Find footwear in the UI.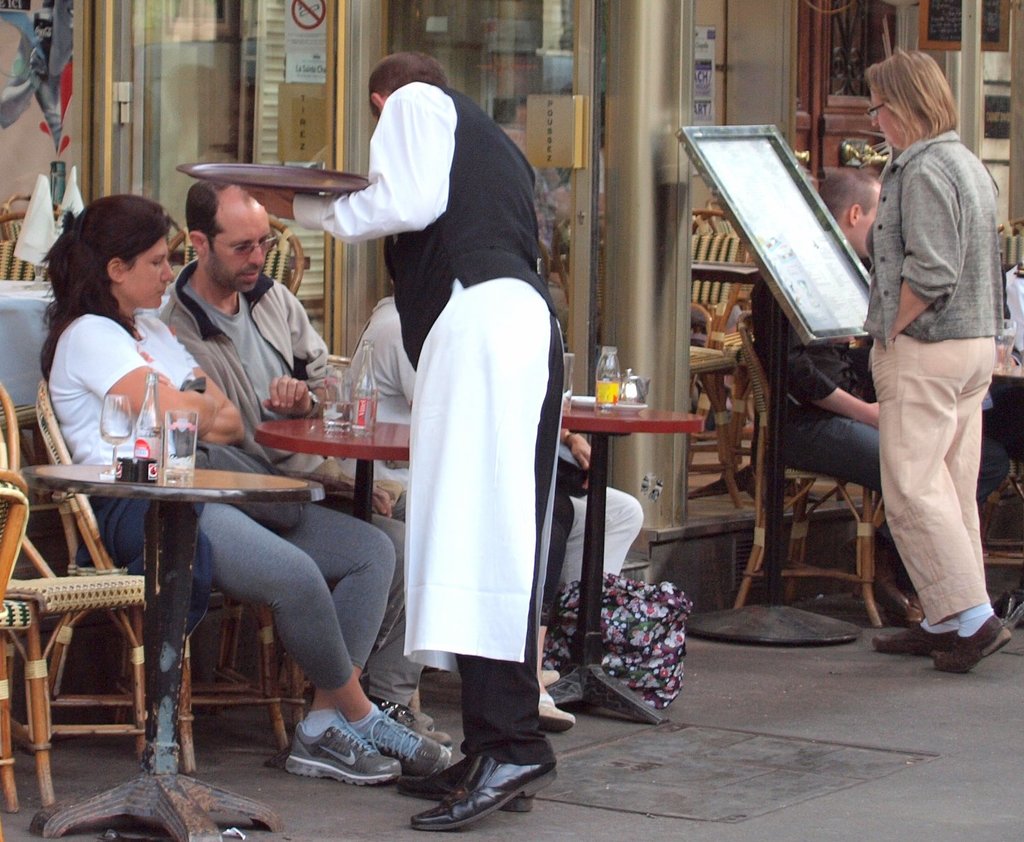
UI element at bbox=[545, 670, 558, 683].
